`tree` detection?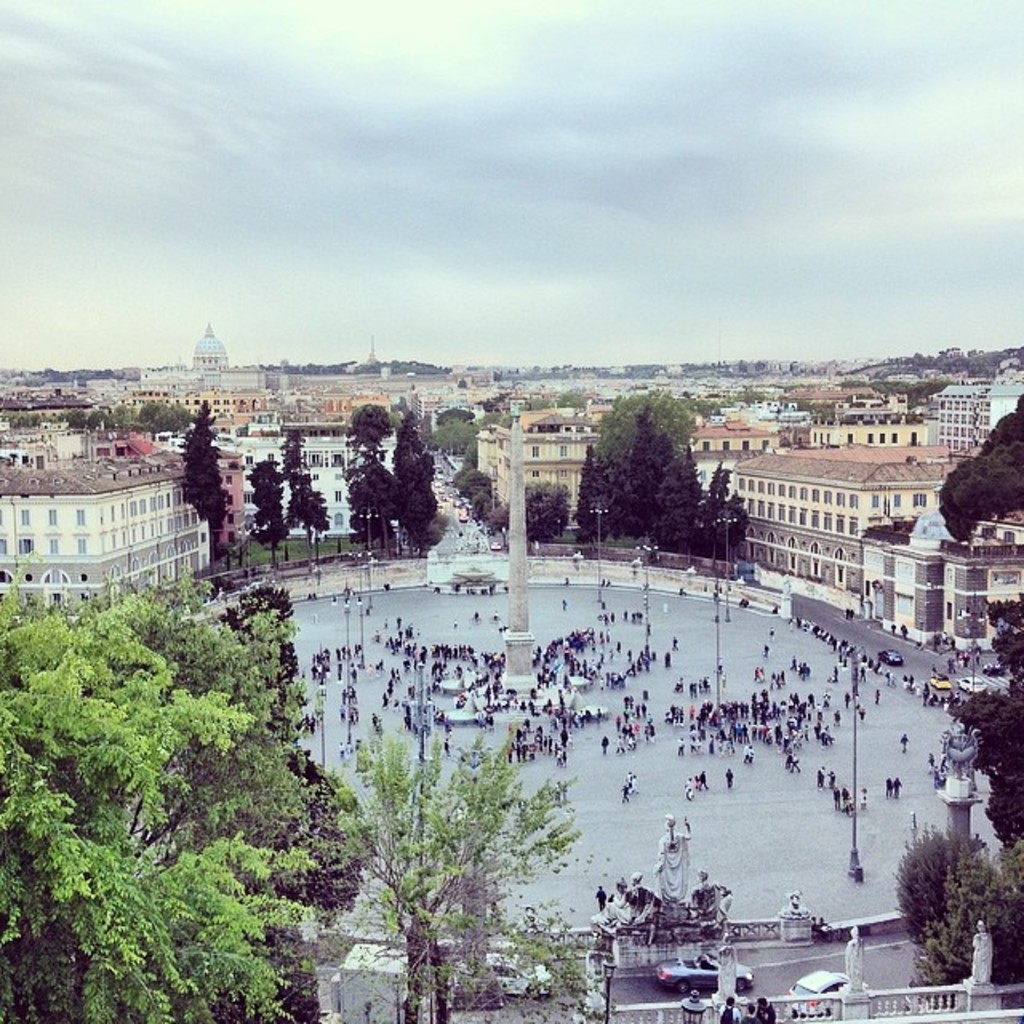
left=304, top=725, right=597, bottom=984
